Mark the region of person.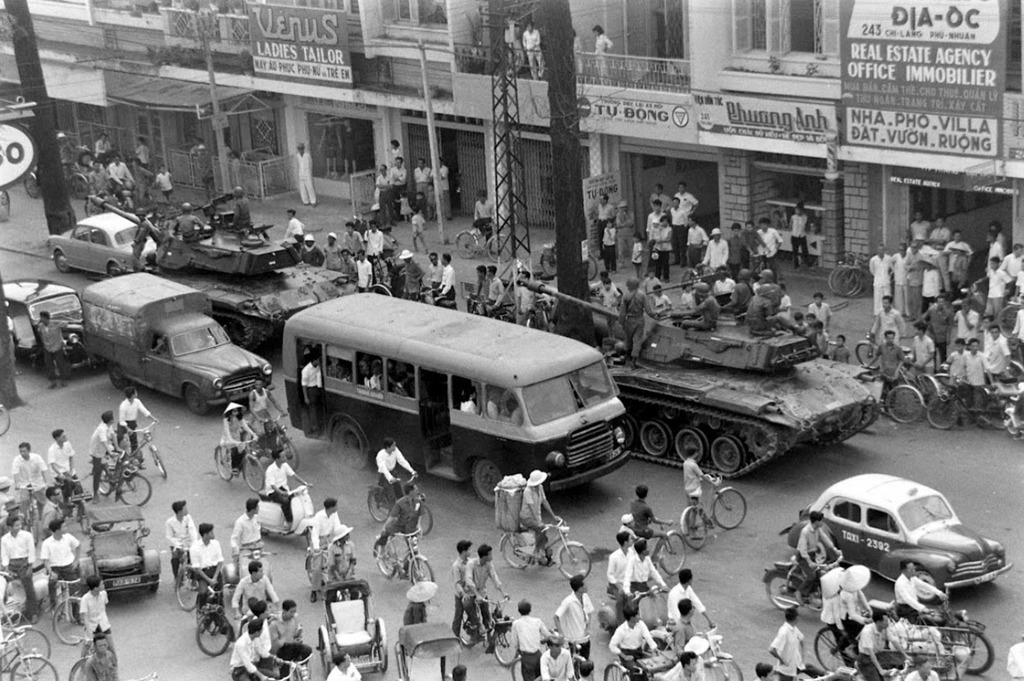
Region: [460, 390, 477, 414].
